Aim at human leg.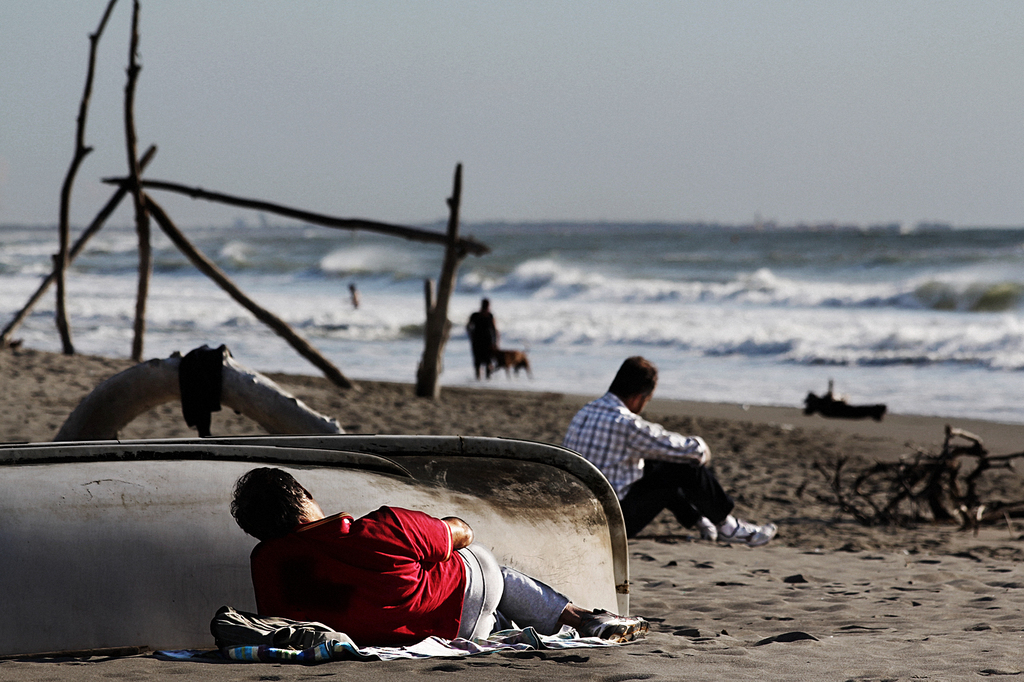
Aimed at x1=628 y1=462 x2=777 y2=538.
